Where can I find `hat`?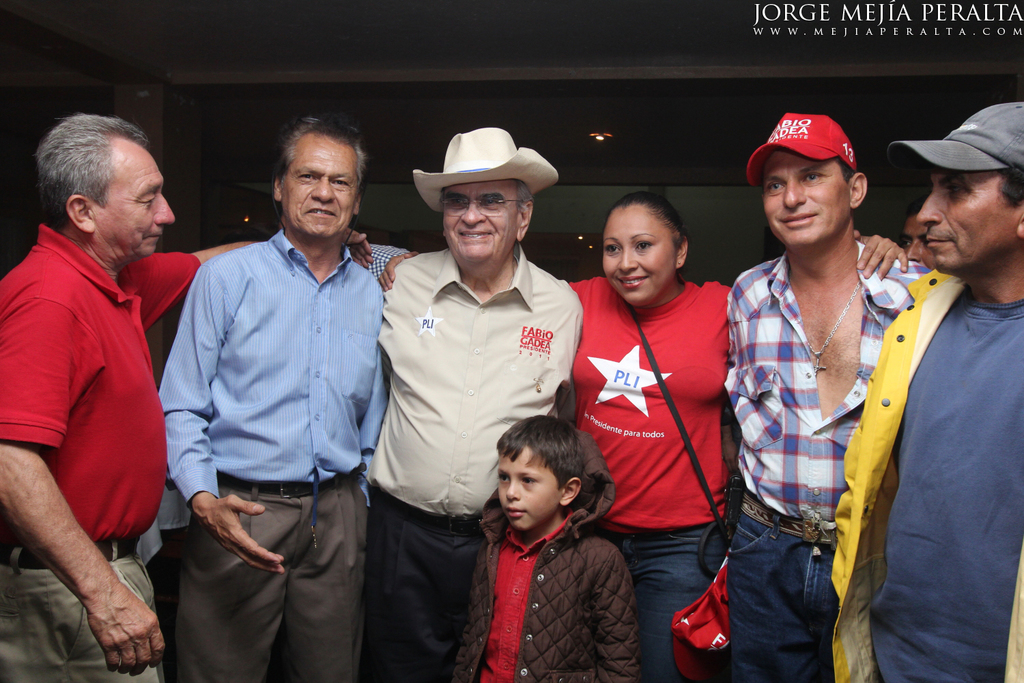
You can find it at <bbox>884, 100, 1023, 165</bbox>.
